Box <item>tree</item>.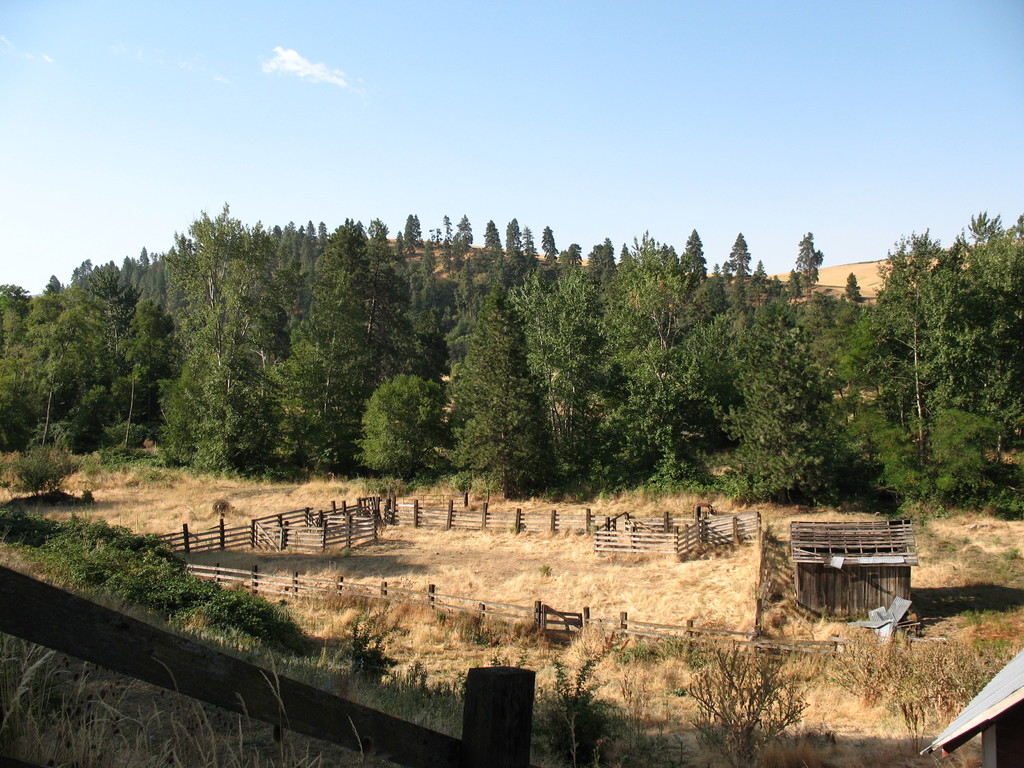
(451, 240, 463, 273).
